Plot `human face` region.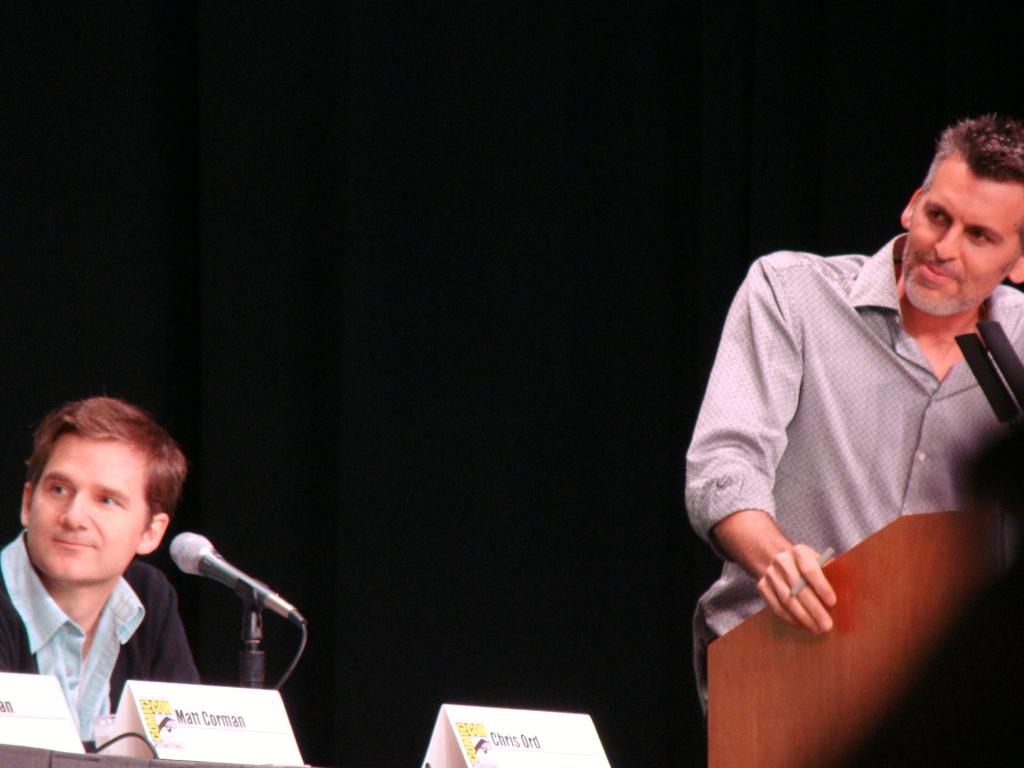
Plotted at 23:437:152:579.
